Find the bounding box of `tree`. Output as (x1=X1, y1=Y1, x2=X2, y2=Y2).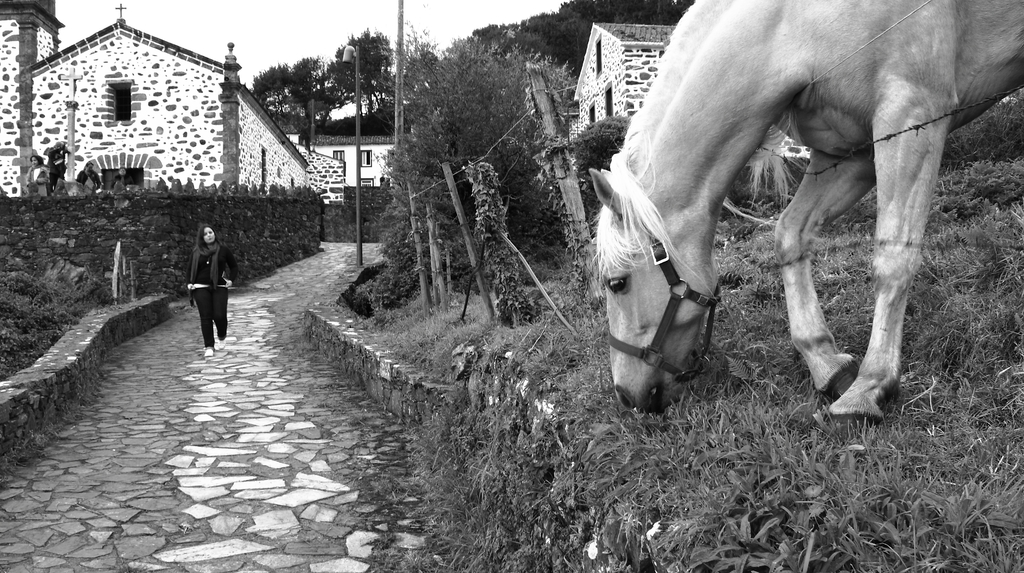
(x1=249, y1=60, x2=332, y2=148).
